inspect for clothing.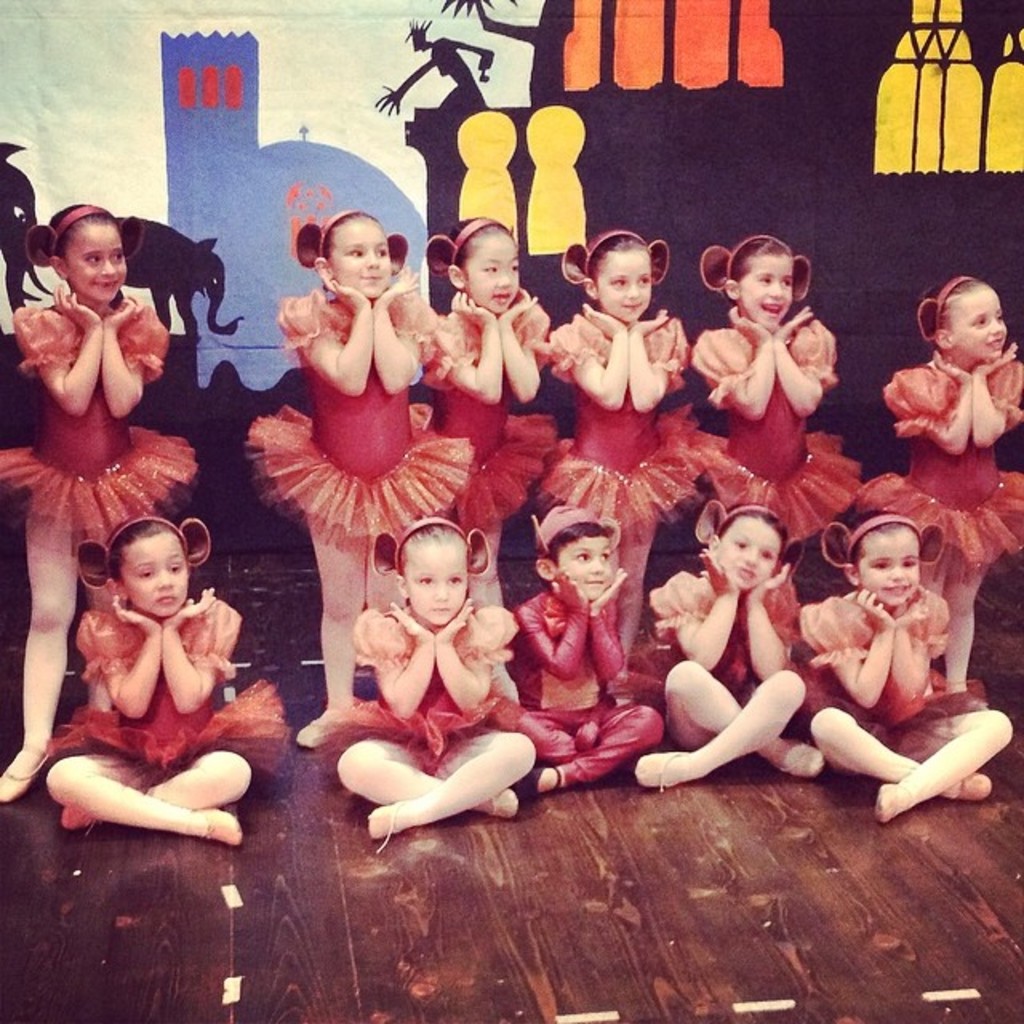
Inspection: region(651, 562, 794, 696).
